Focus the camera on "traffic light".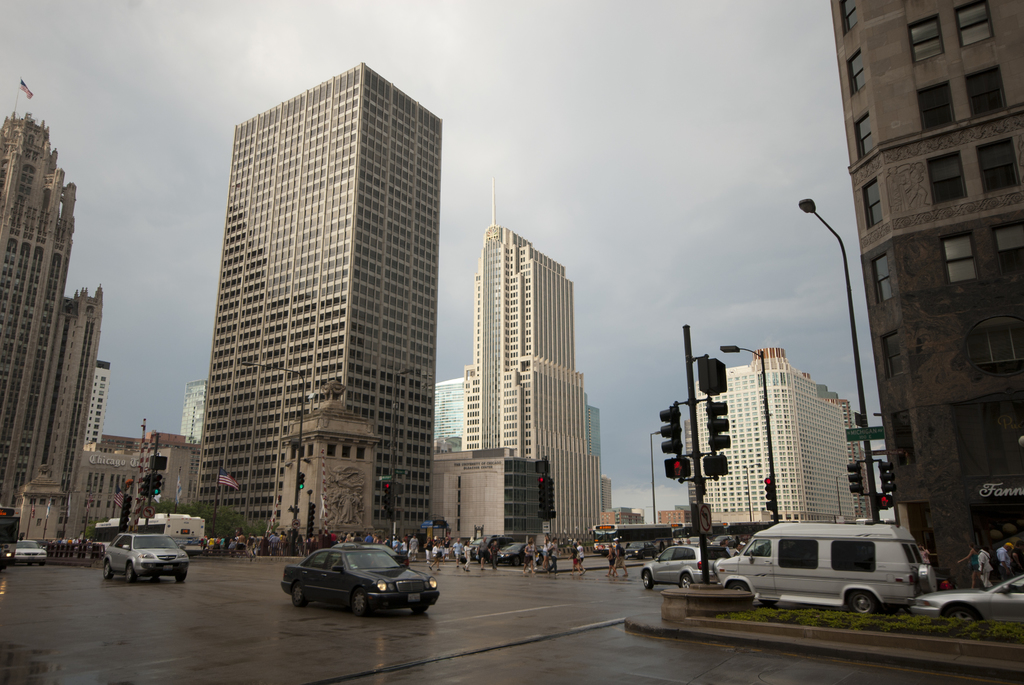
Focus region: [left=701, top=455, right=728, bottom=475].
